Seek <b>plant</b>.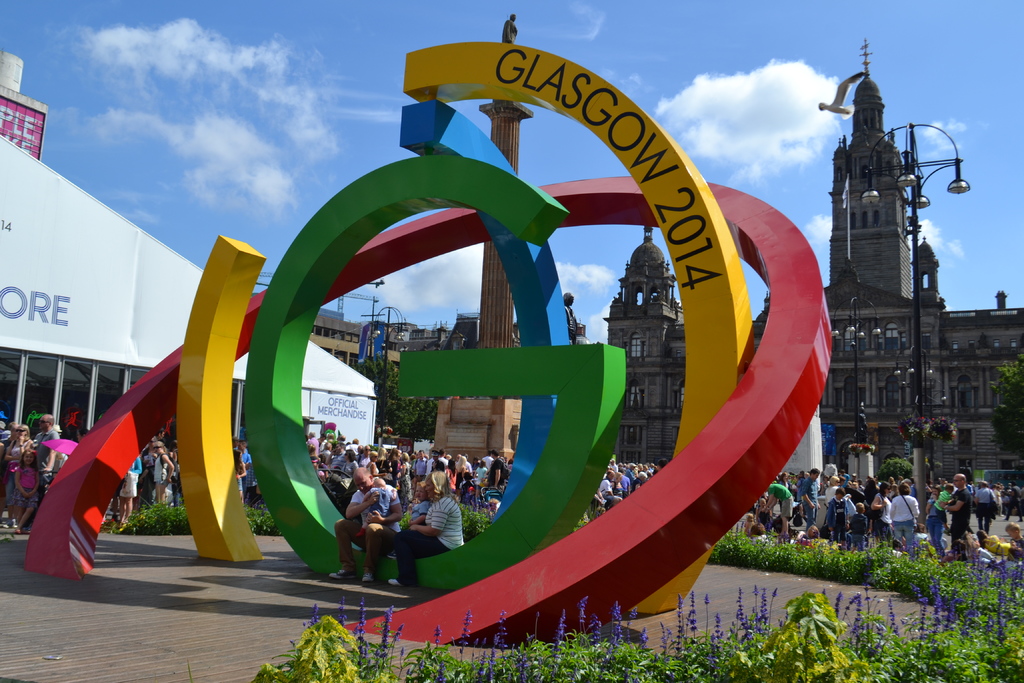
409,501,495,546.
